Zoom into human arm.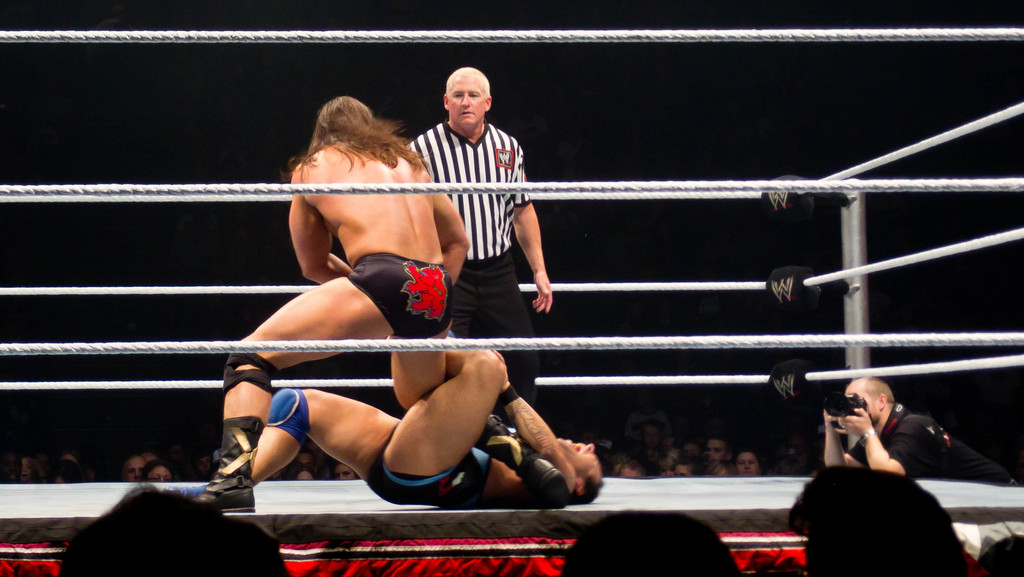
Zoom target: region(285, 171, 348, 287).
